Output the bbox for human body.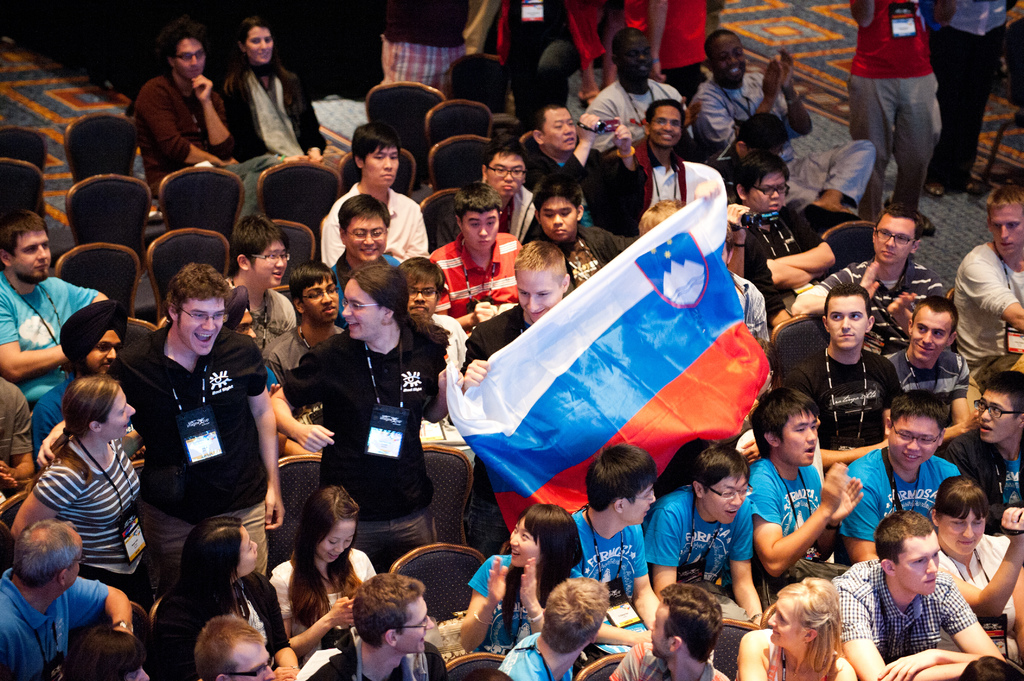
<box>24,301,135,460</box>.
